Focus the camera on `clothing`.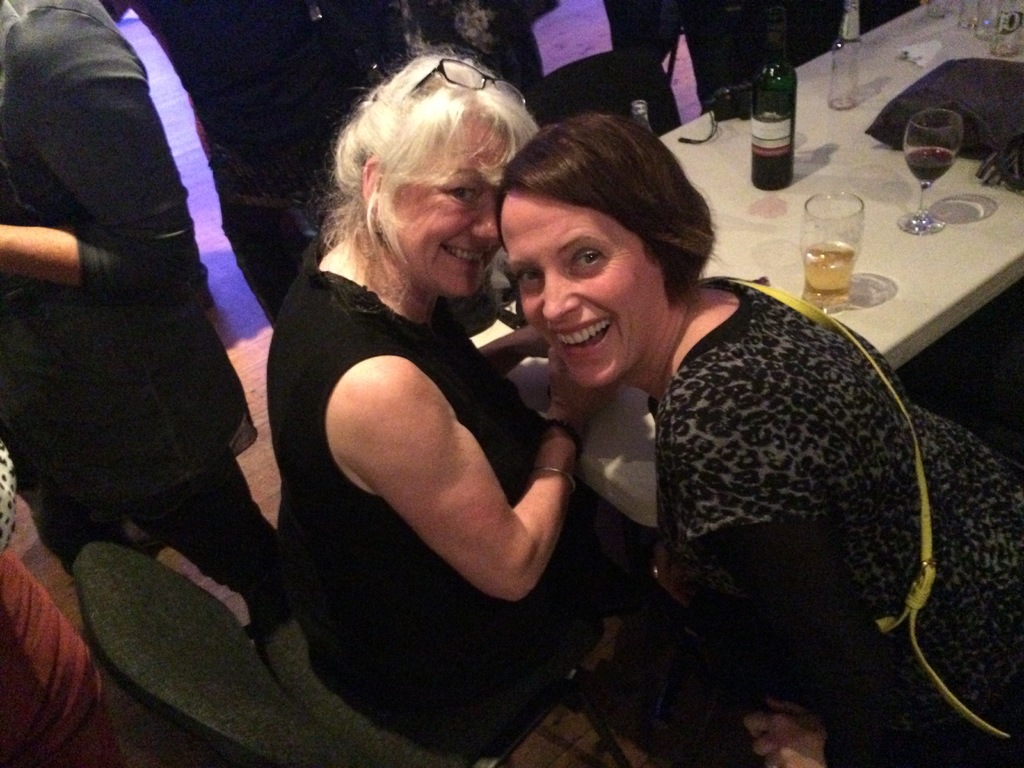
Focus region: {"left": 639, "top": 271, "right": 1023, "bottom": 764}.
